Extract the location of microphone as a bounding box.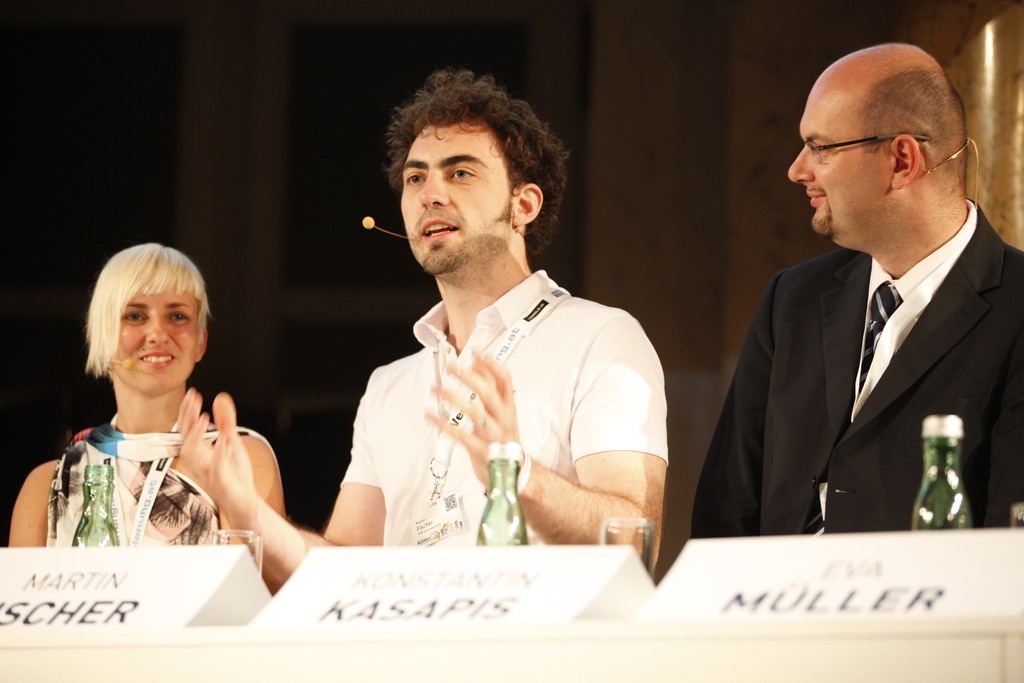
[124,361,135,366].
